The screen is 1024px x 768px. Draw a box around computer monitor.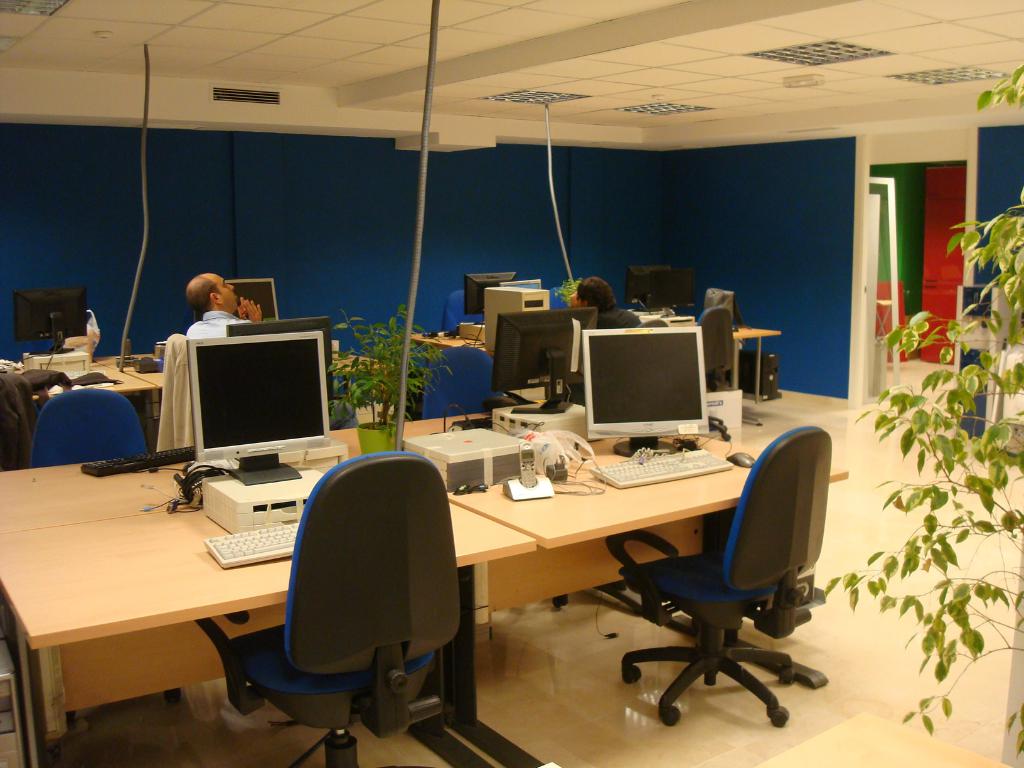
(x1=15, y1=290, x2=86, y2=353).
